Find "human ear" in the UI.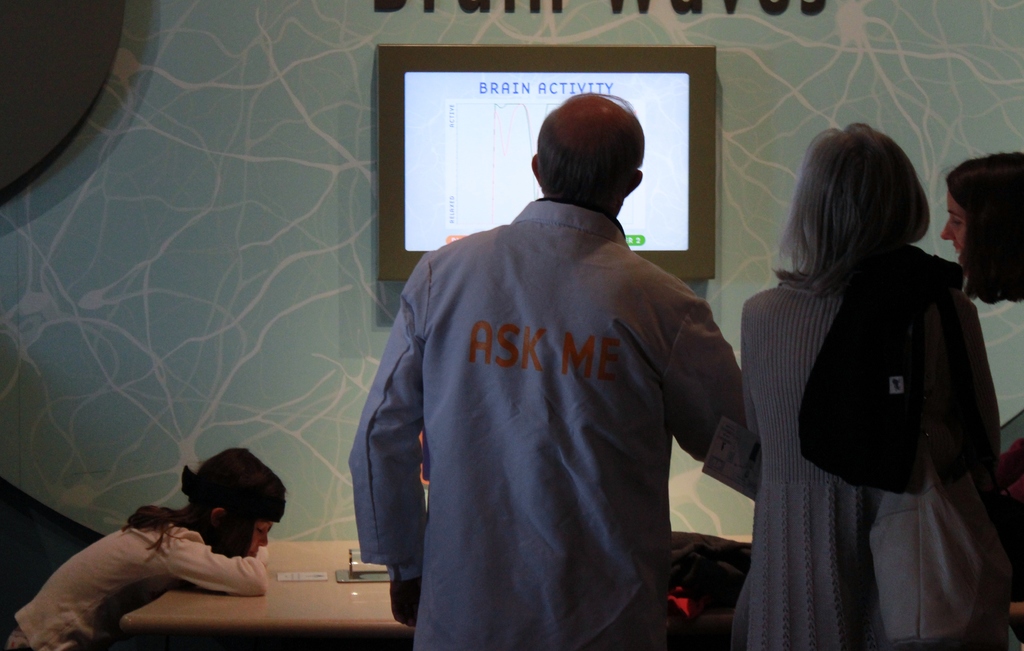
UI element at 531,151,540,185.
